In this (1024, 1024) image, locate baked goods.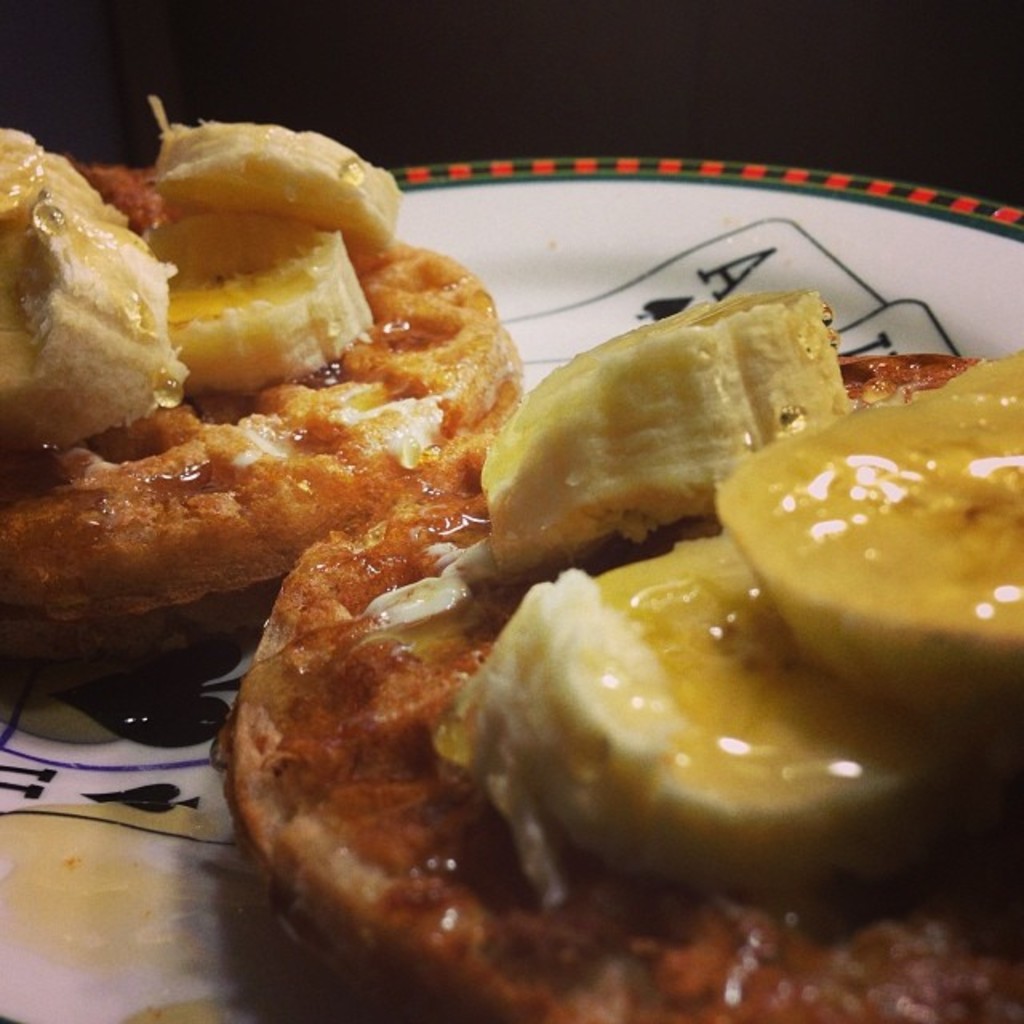
Bounding box: (0,162,534,682).
